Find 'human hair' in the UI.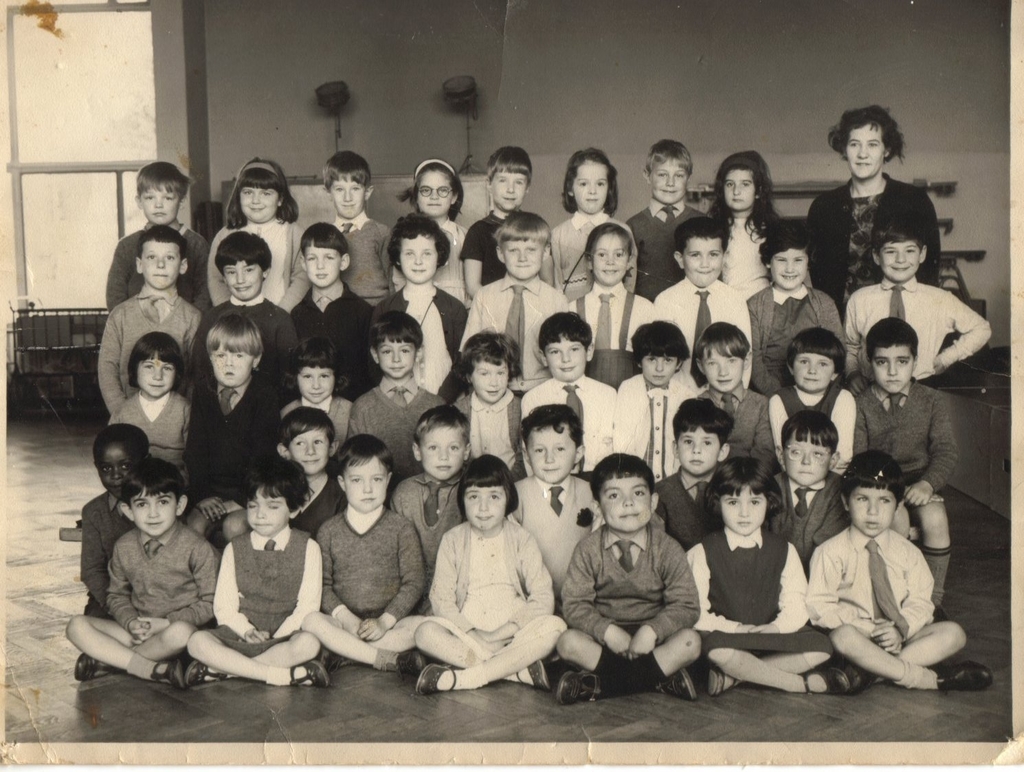
UI element at bbox=(135, 162, 194, 201).
